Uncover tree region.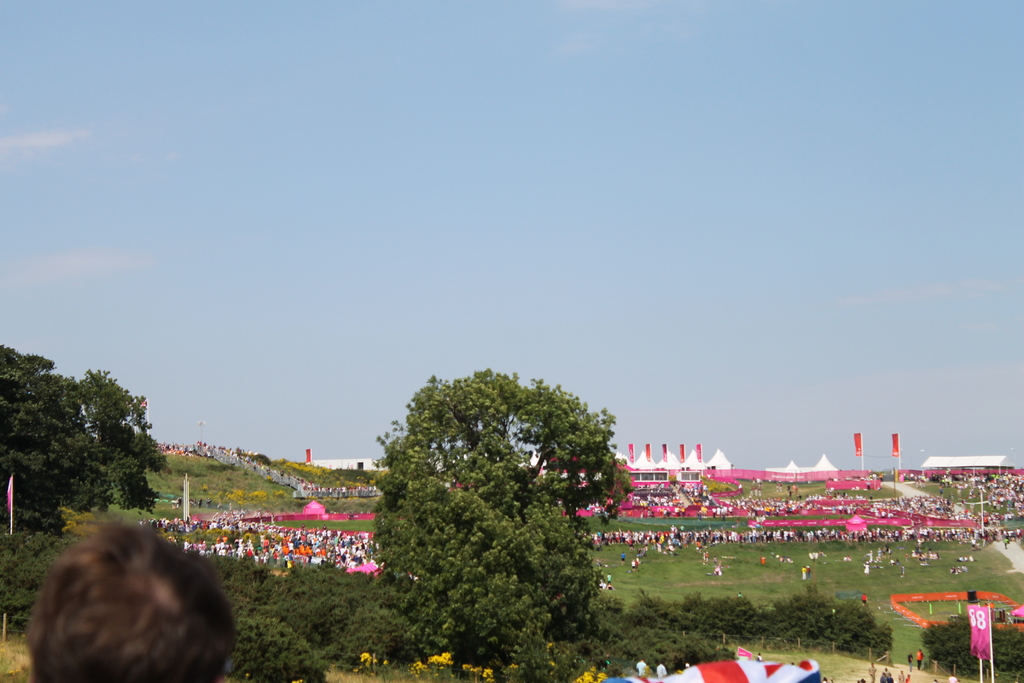
Uncovered: left=230, top=614, right=333, bottom=682.
